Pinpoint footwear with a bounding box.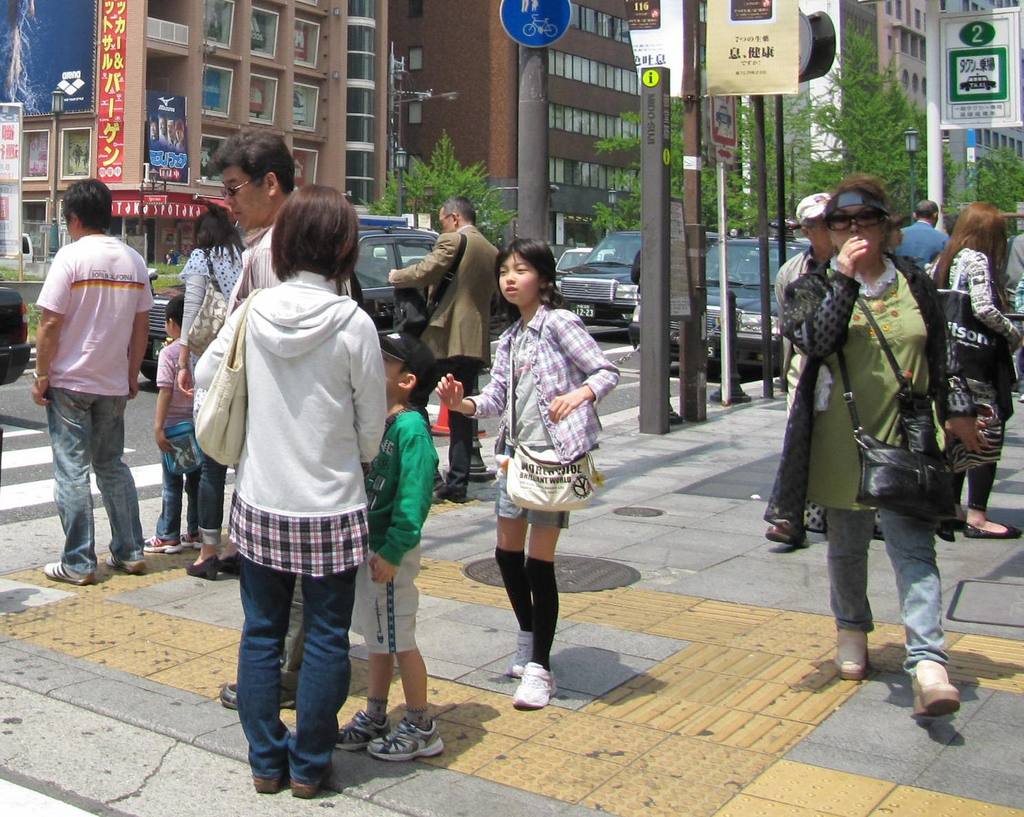
bbox(289, 785, 330, 798).
